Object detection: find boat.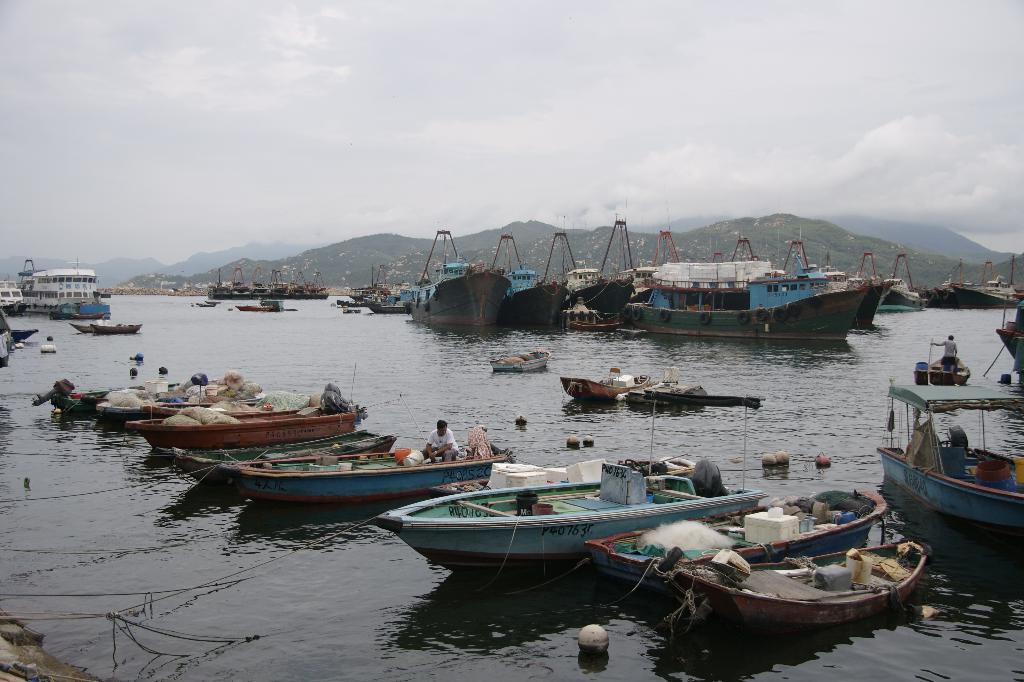
366:302:409:319.
